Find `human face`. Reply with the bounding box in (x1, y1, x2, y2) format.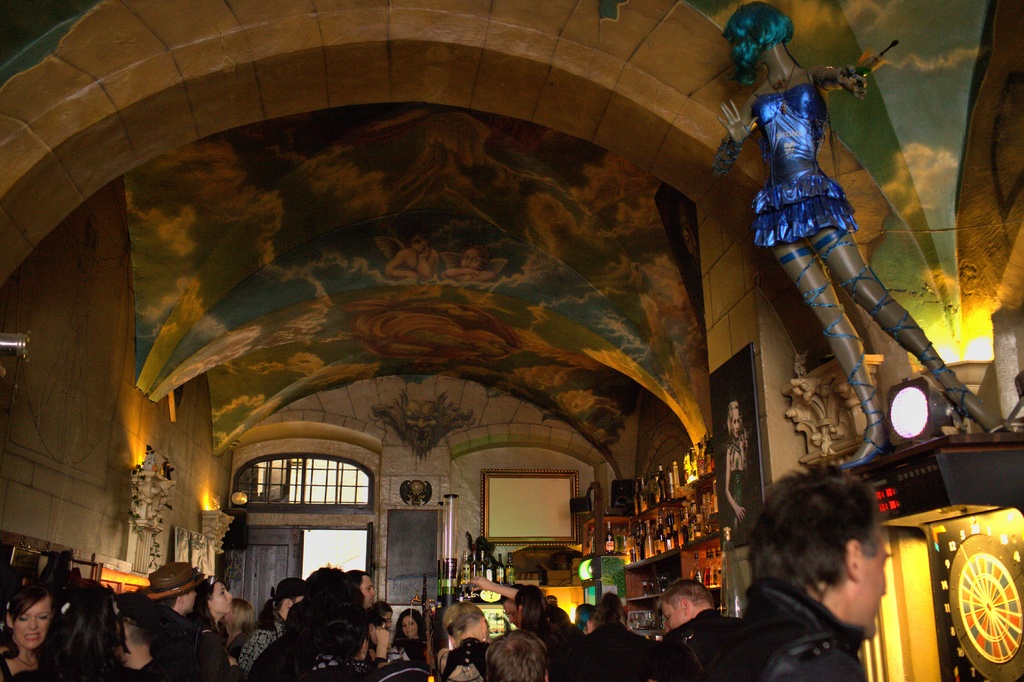
(412, 232, 428, 255).
